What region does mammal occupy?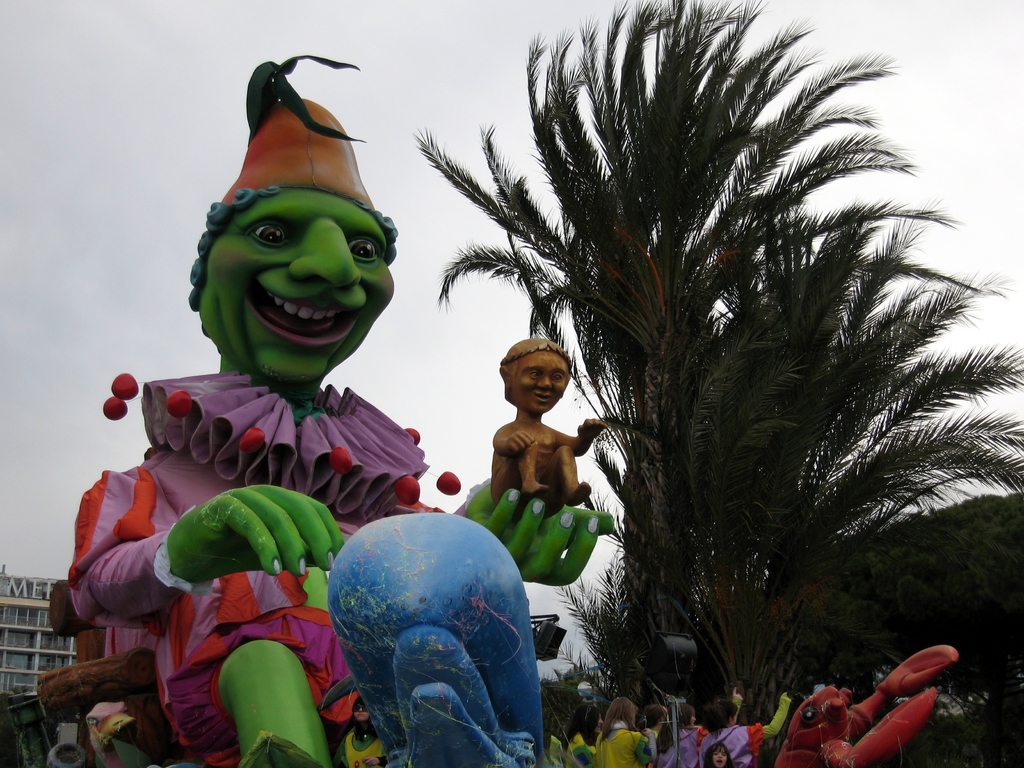
bbox=[63, 53, 612, 767].
